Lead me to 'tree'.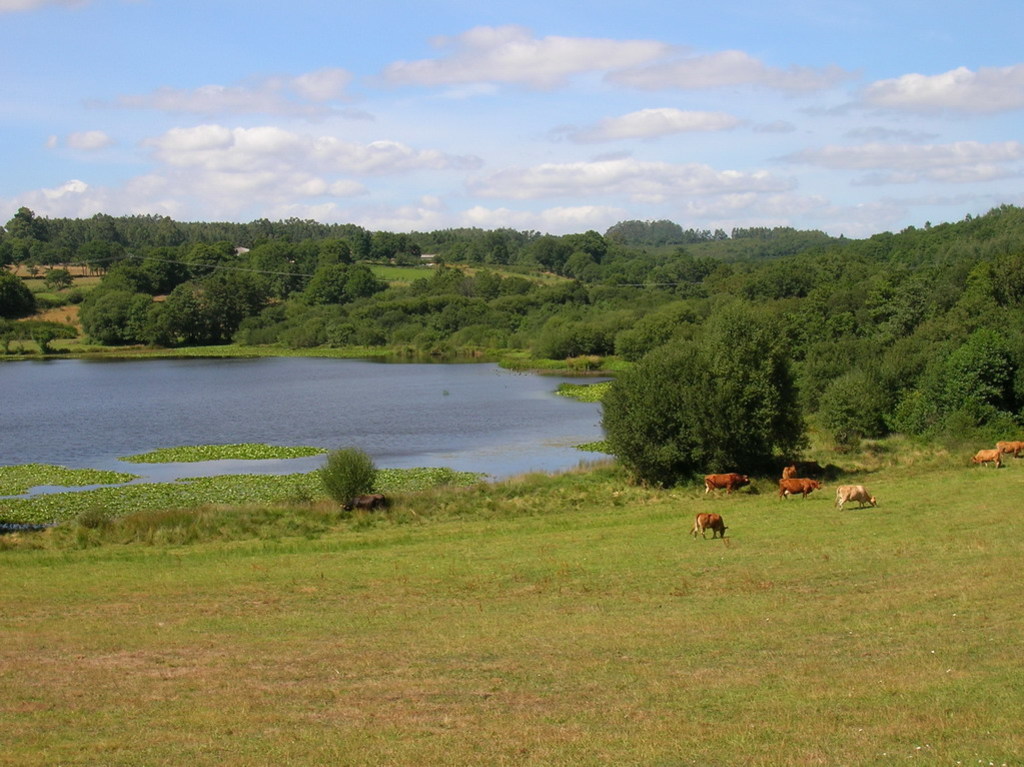
Lead to Rect(589, 334, 795, 491).
